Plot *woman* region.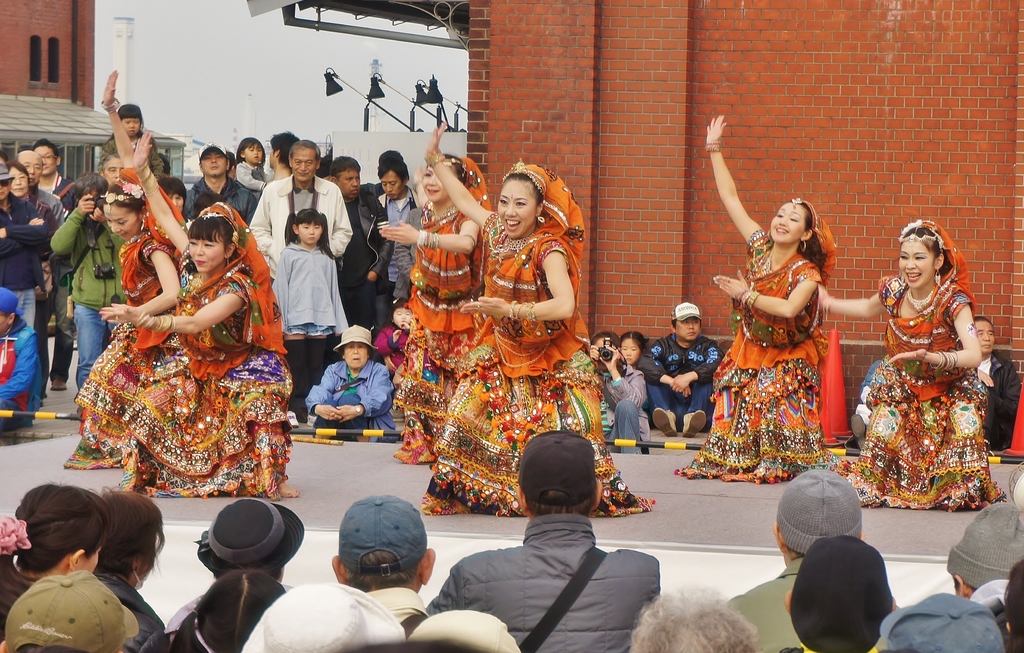
Plotted at (812, 218, 1004, 511).
